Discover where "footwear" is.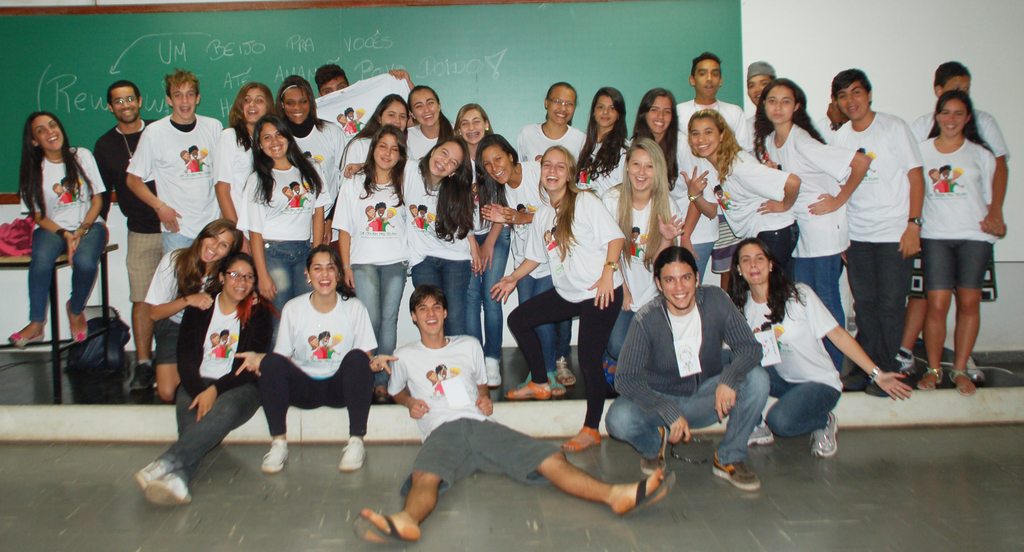
Discovered at pyautogui.locateOnScreen(486, 355, 502, 389).
